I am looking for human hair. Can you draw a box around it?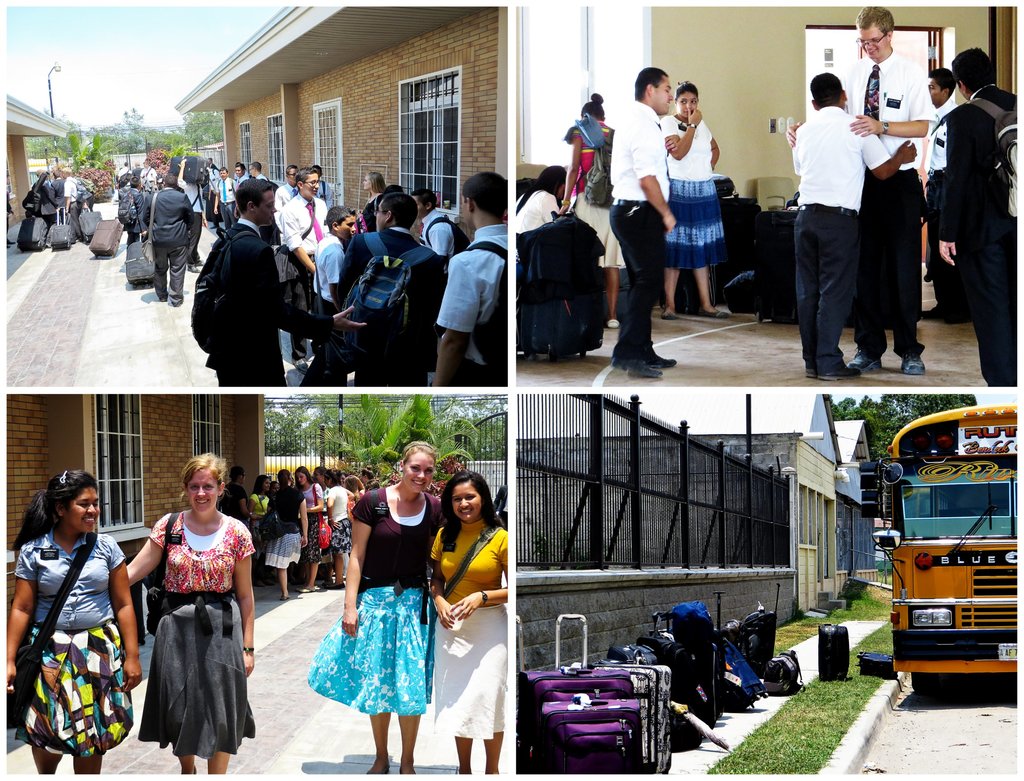
Sure, the bounding box is 676 76 701 96.
